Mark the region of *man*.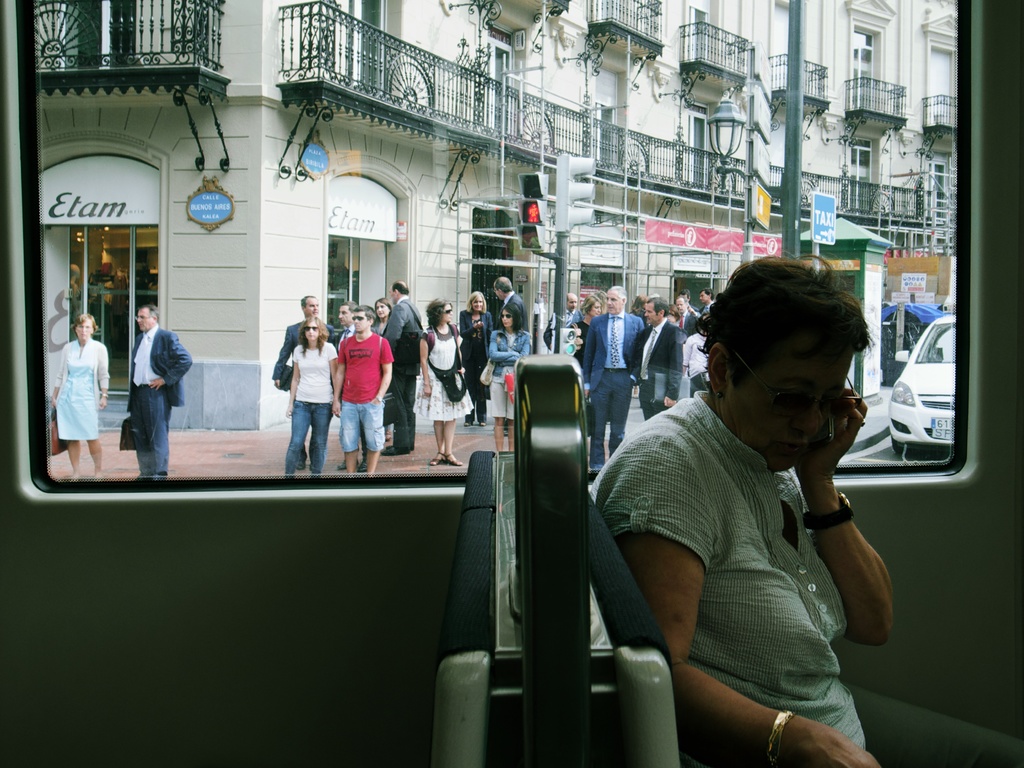
Region: select_region(333, 302, 356, 354).
